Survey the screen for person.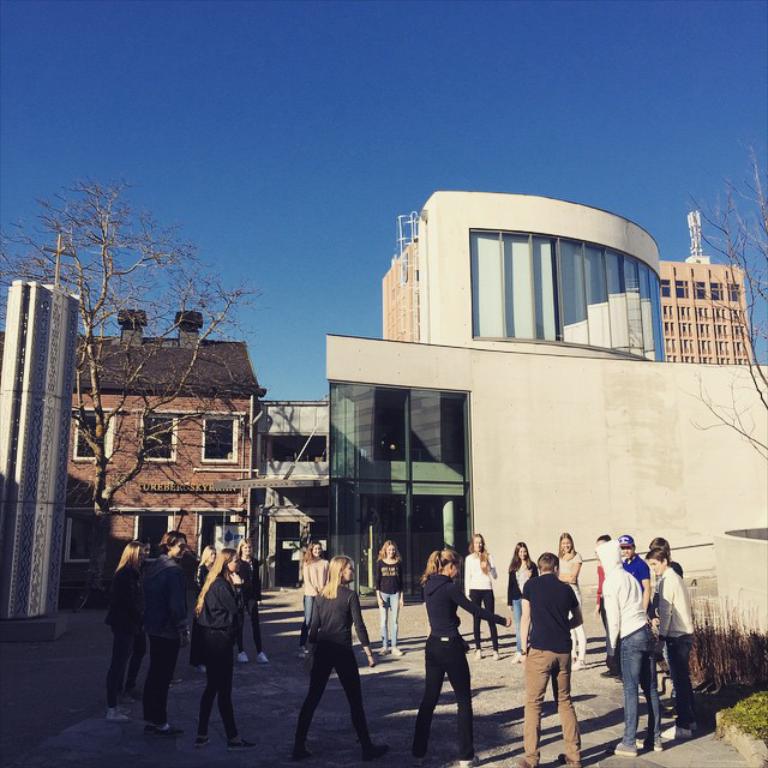
Survey found: rect(520, 544, 595, 749).
